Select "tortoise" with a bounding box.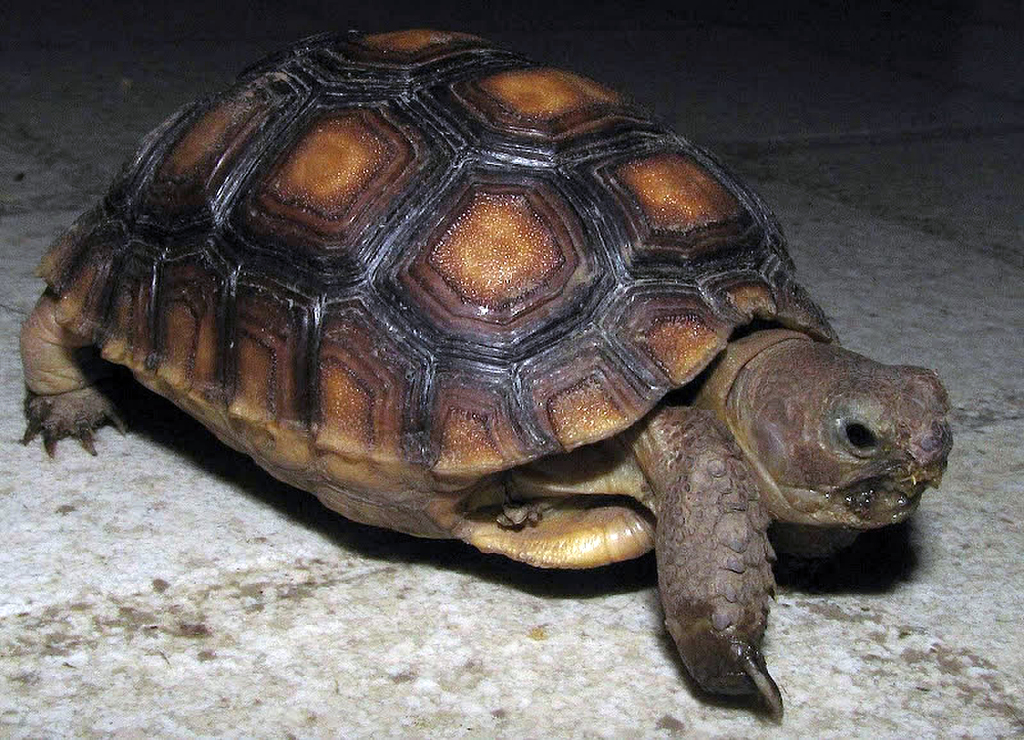
detection(18, 27, 955, 728).
